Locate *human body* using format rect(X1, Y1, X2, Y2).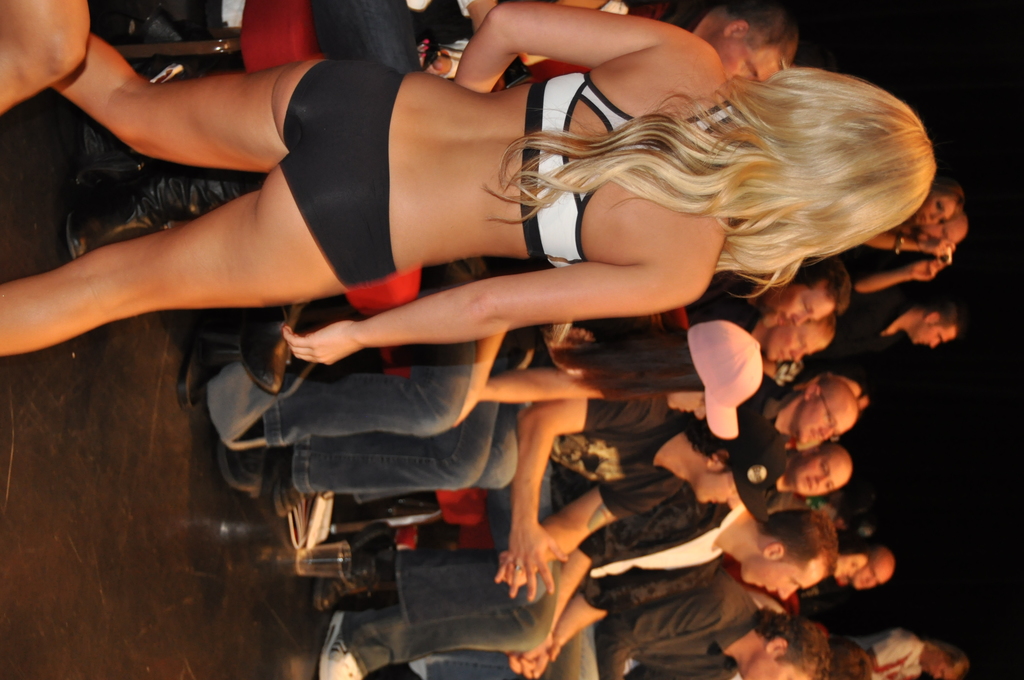
rect(311, 0, 637, 79).
